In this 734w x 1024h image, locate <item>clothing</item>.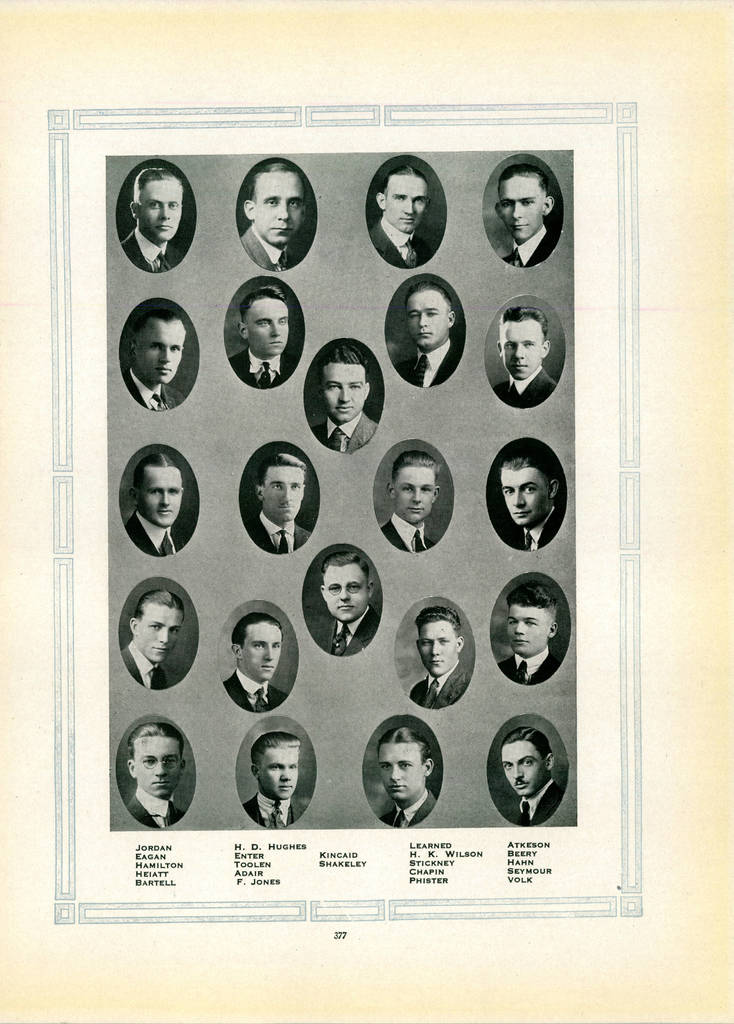
Bounding box: BBox(326, 602, 379, 662).
